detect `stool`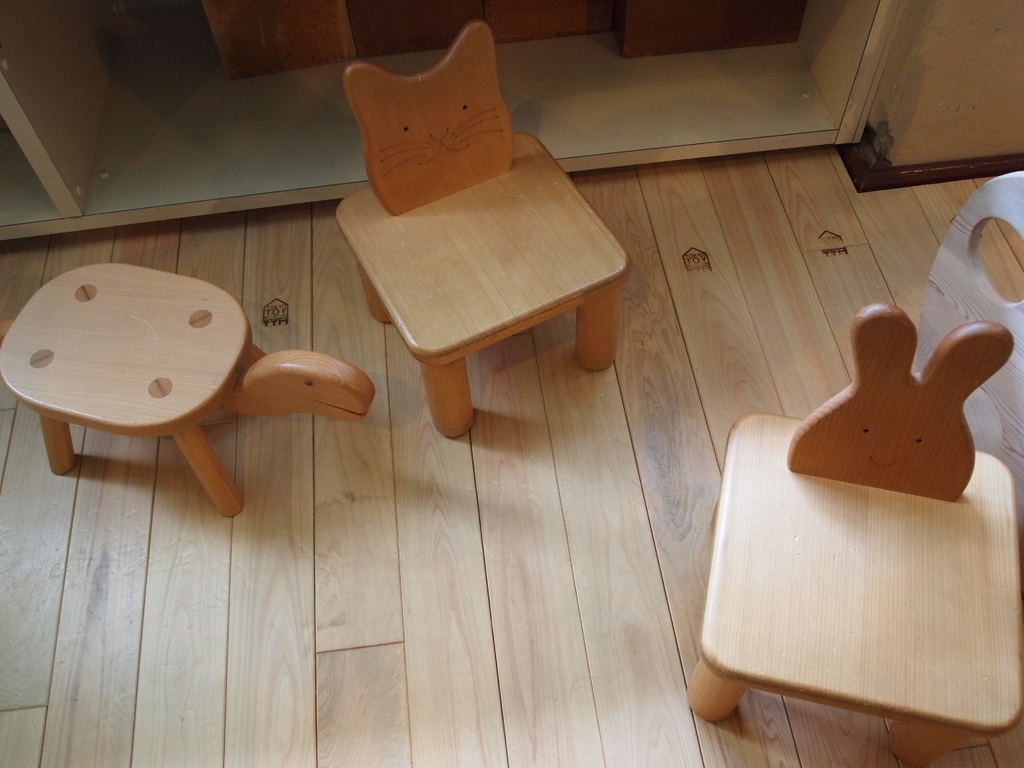
[684, 304, 1023, 767]
